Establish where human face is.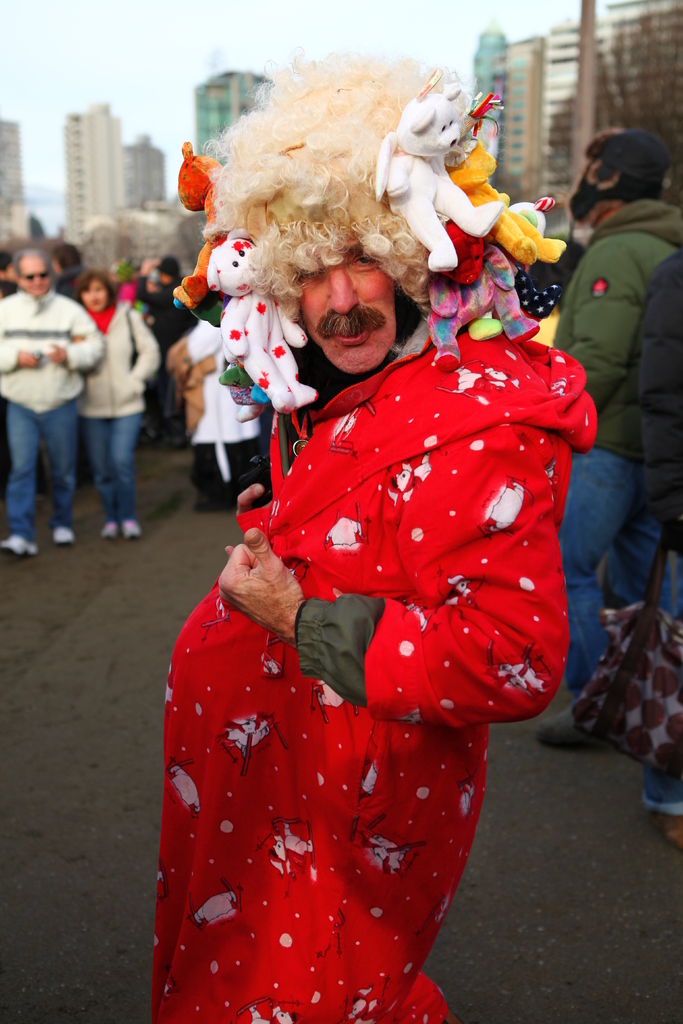
Established at <region>81, 280, 106, 311</region>.
